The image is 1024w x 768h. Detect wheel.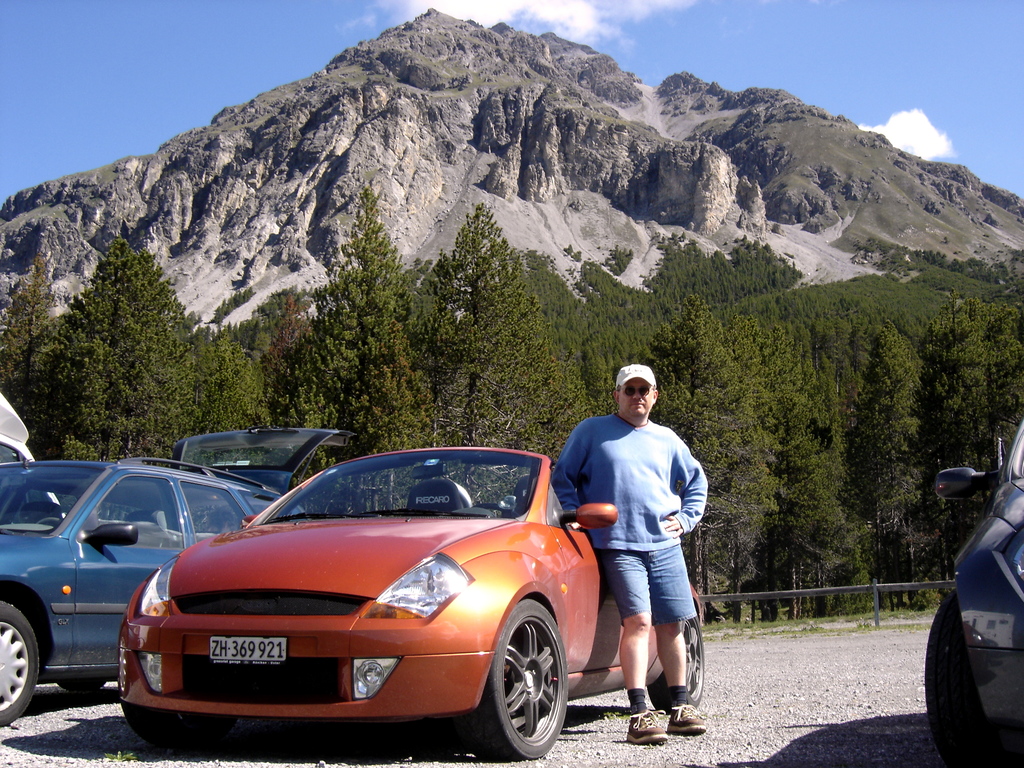
Detection: Rect(477, 603, 570, 762).
